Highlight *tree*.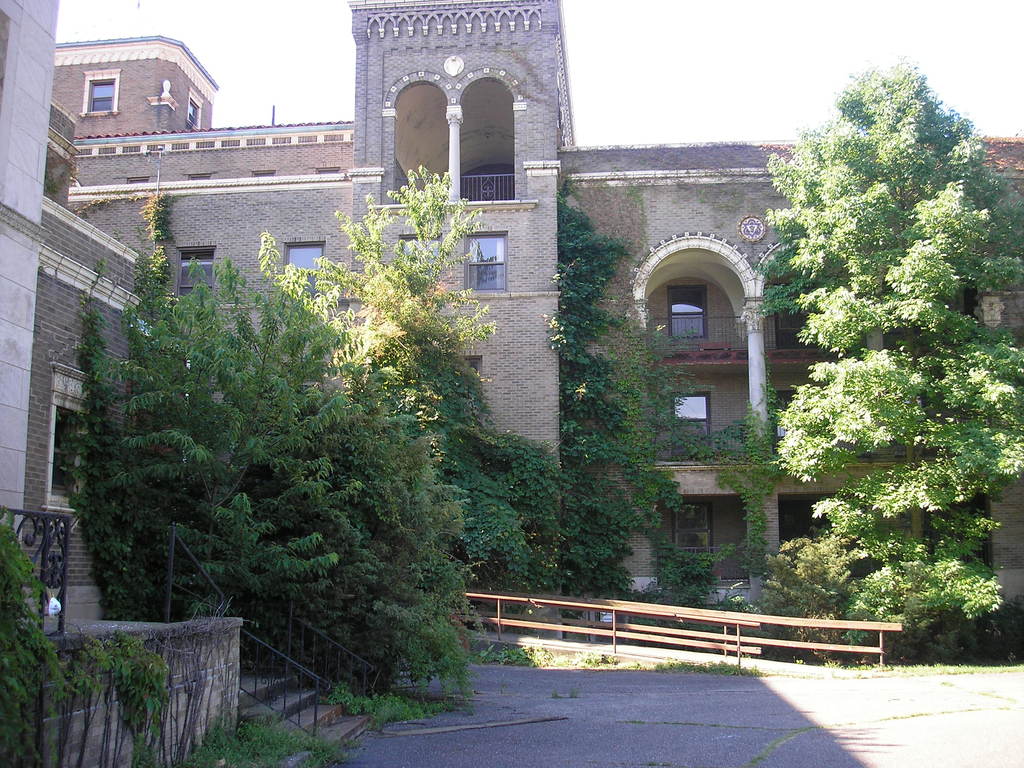
Highlighted region: [left=745, top=44, right=1007, bottom=665].
